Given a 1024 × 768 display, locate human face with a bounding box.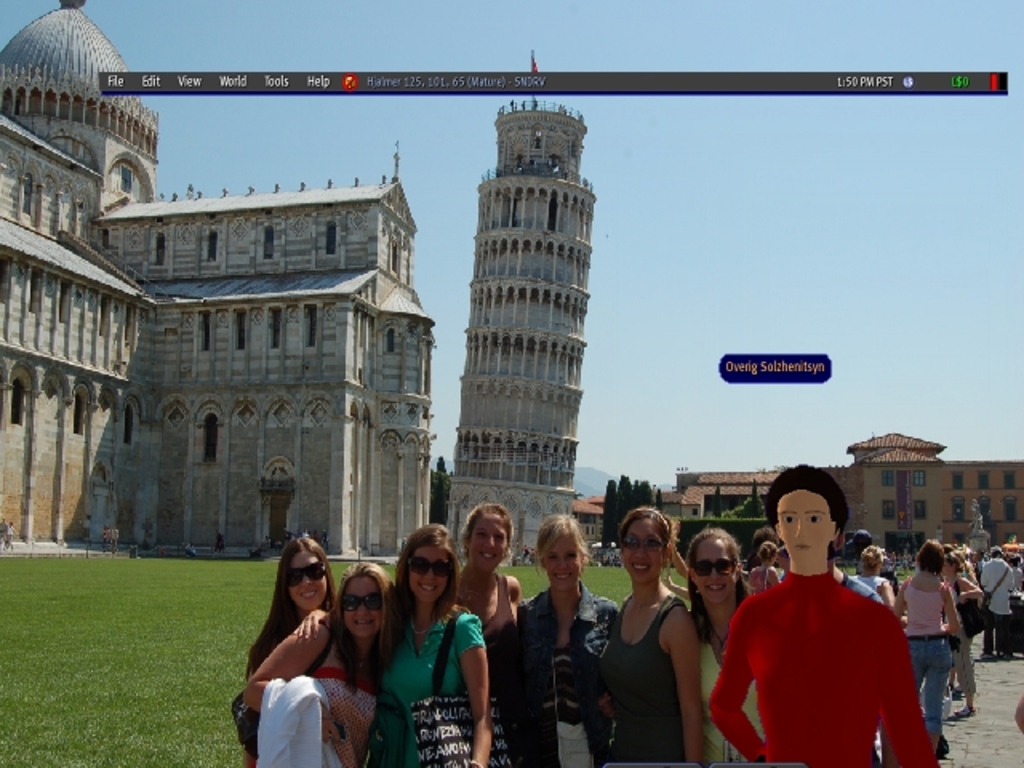
Located: 773, 488, 835, 550.
